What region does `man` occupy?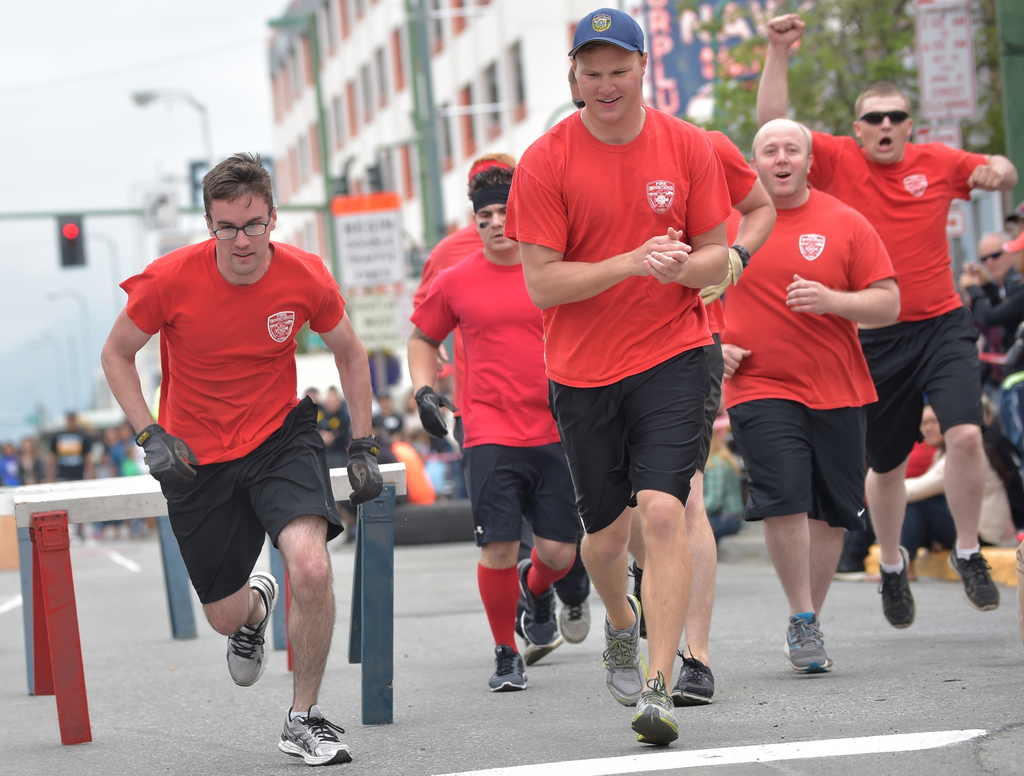
{"x1": 753, "y1": 14, "x2": 1017, "y2": 623}.
